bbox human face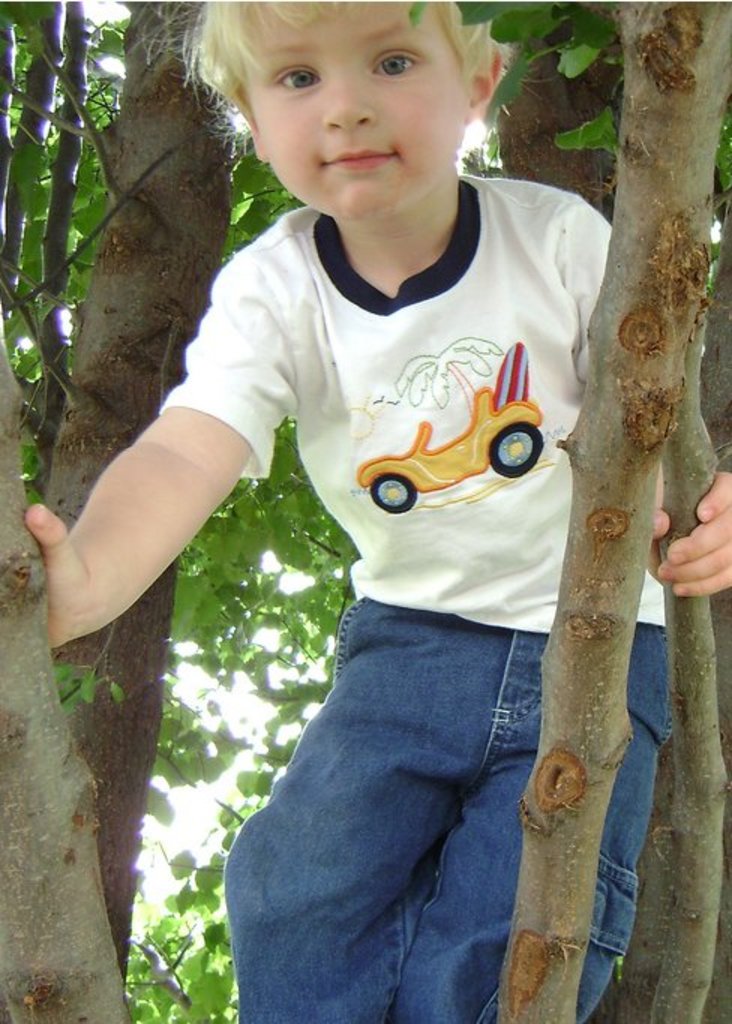
<region>237, 0, 464, 217</region>
